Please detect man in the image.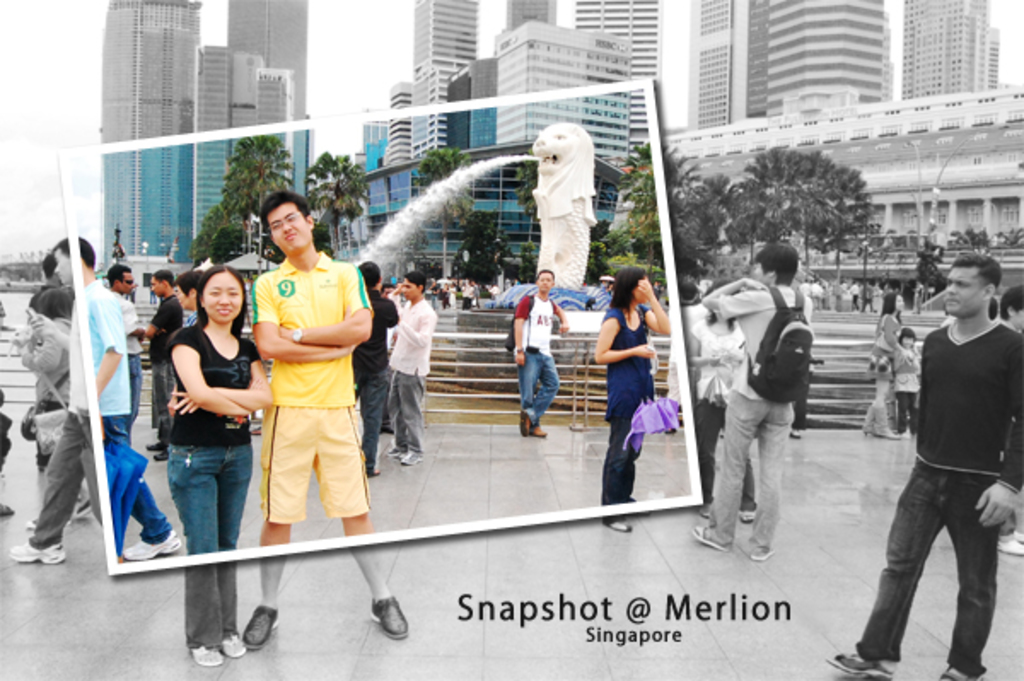
x1=5, y1=232, x2=172, y2=563.
